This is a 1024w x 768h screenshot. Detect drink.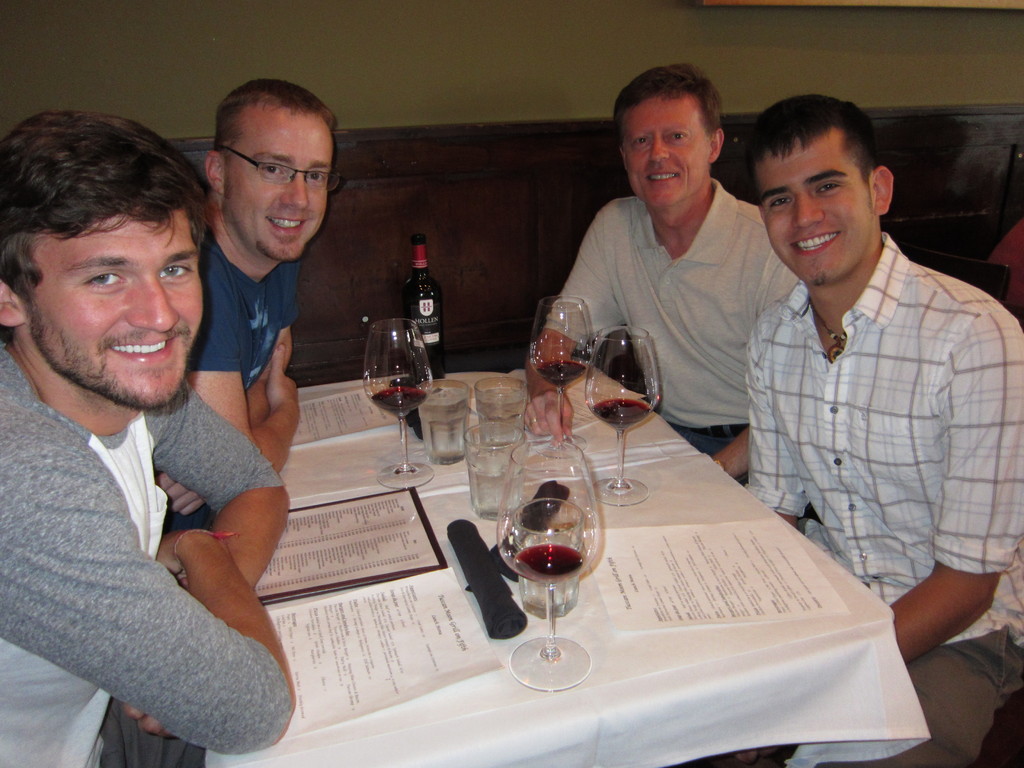
crop(525, 534, 580, 622).
